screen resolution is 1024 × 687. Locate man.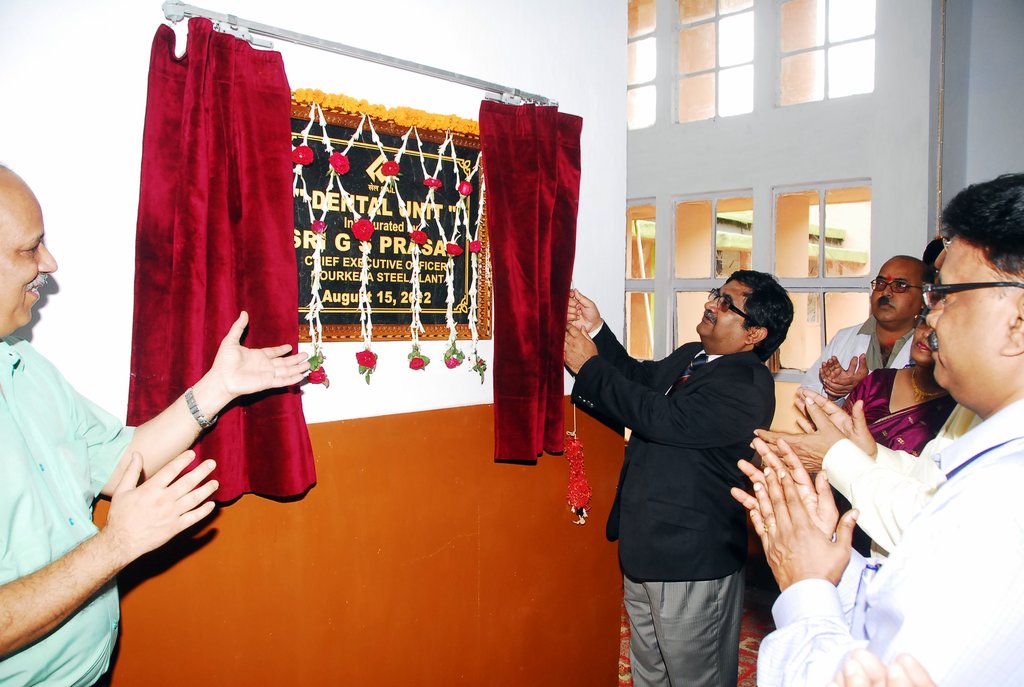
region(723, 170, 1023, 686).
